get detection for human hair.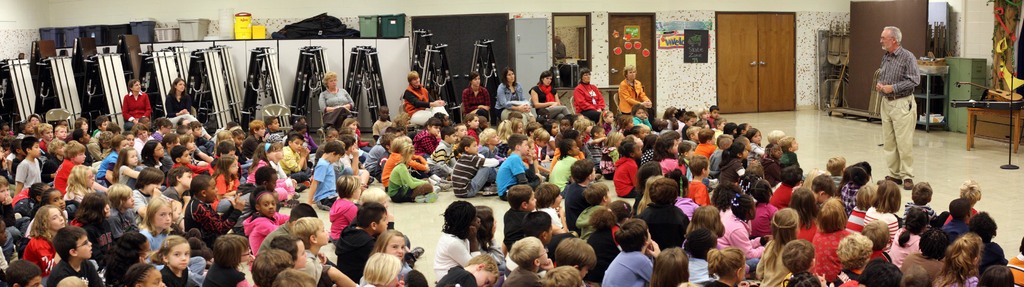
Detection: (538,266,581,286).
